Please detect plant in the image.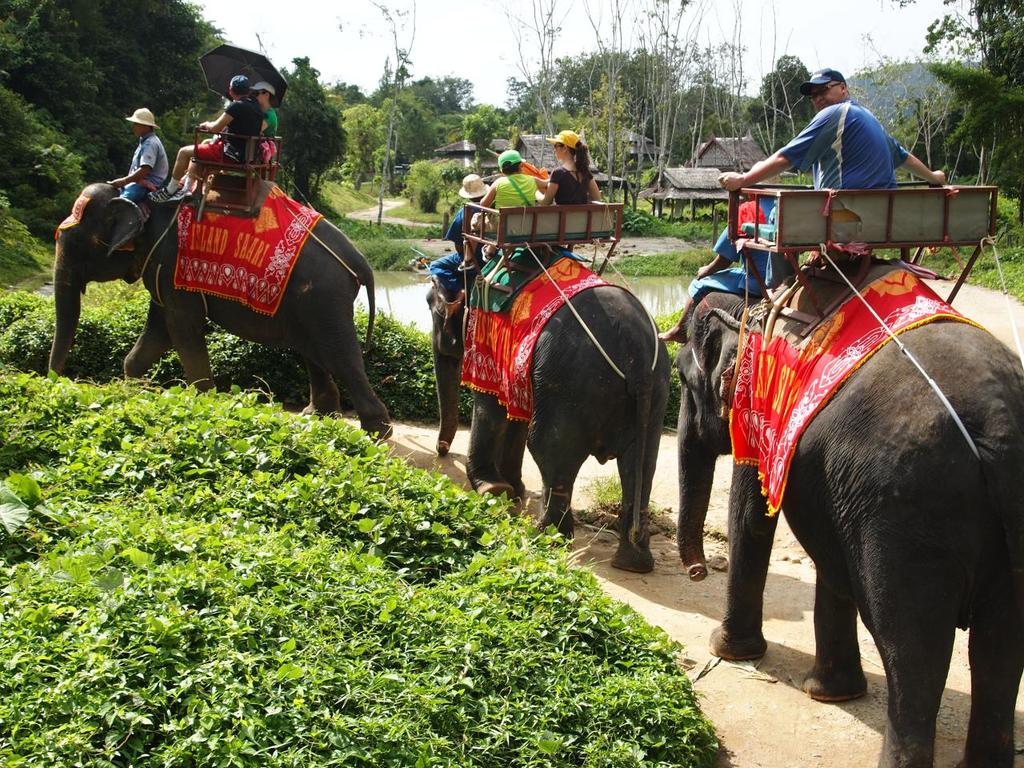
358, 238, 447, 274.
